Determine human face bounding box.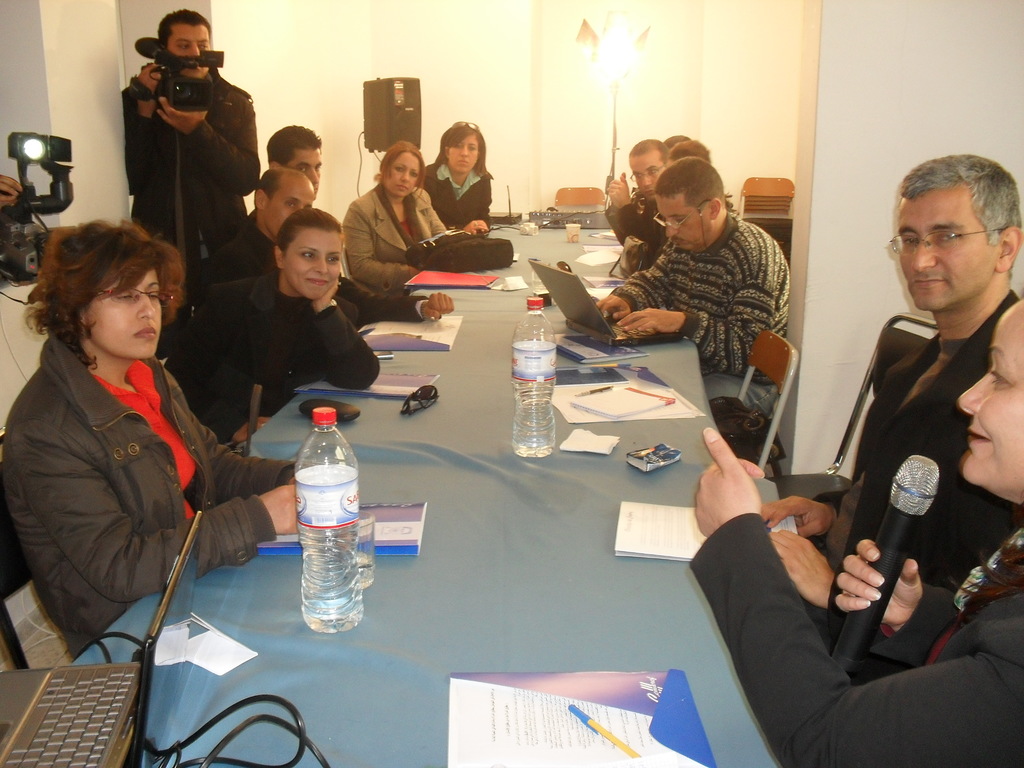
Determined: 284, 229, 340, 297.
